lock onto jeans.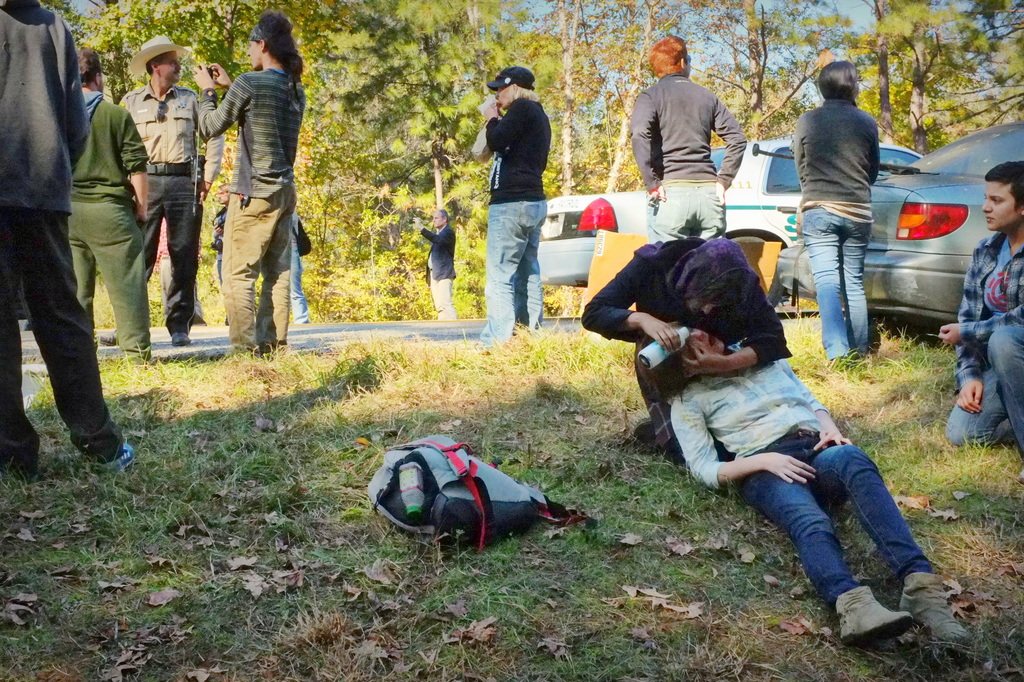
Locked: l=479, t=202, r=552, b=343.
